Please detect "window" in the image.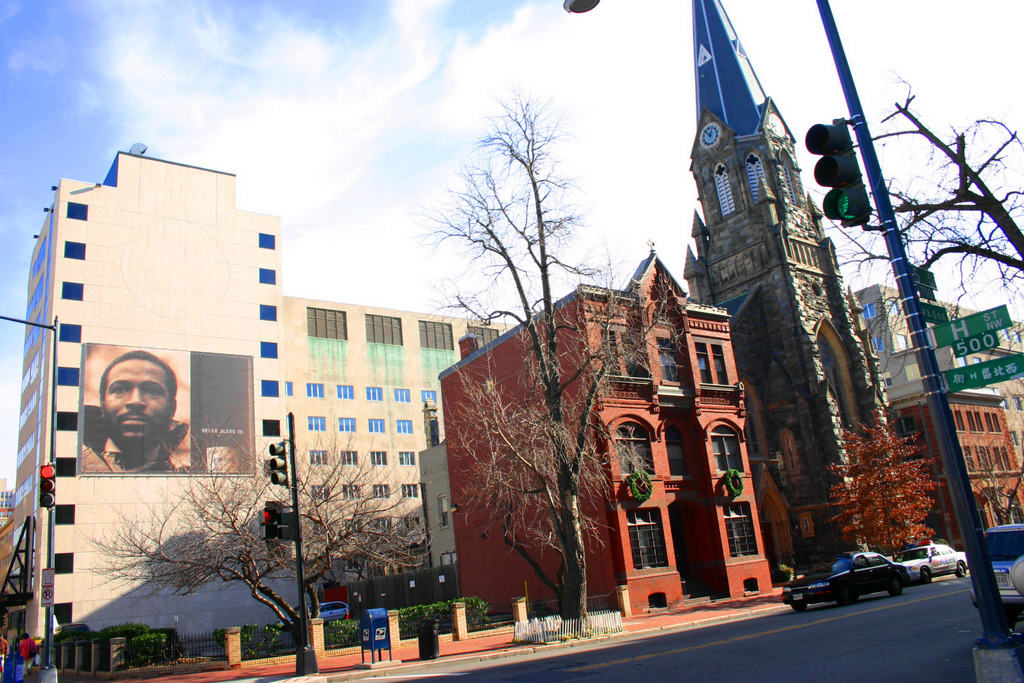
bbox=[716, 482, 770, 566].
